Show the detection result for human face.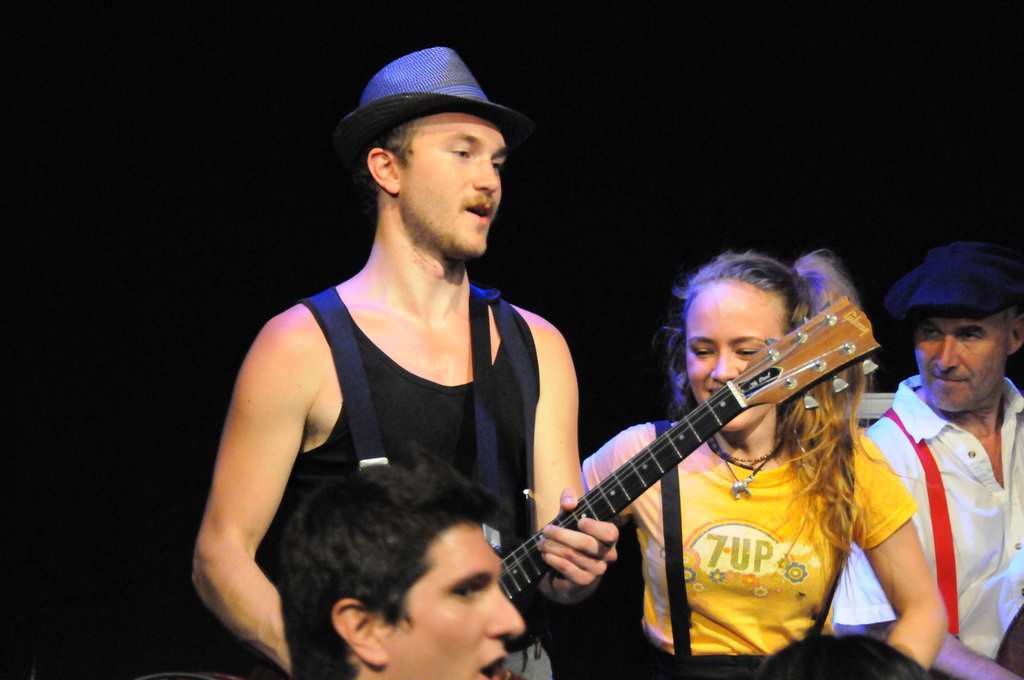
bbox=[917, 312, 1011, 411].
